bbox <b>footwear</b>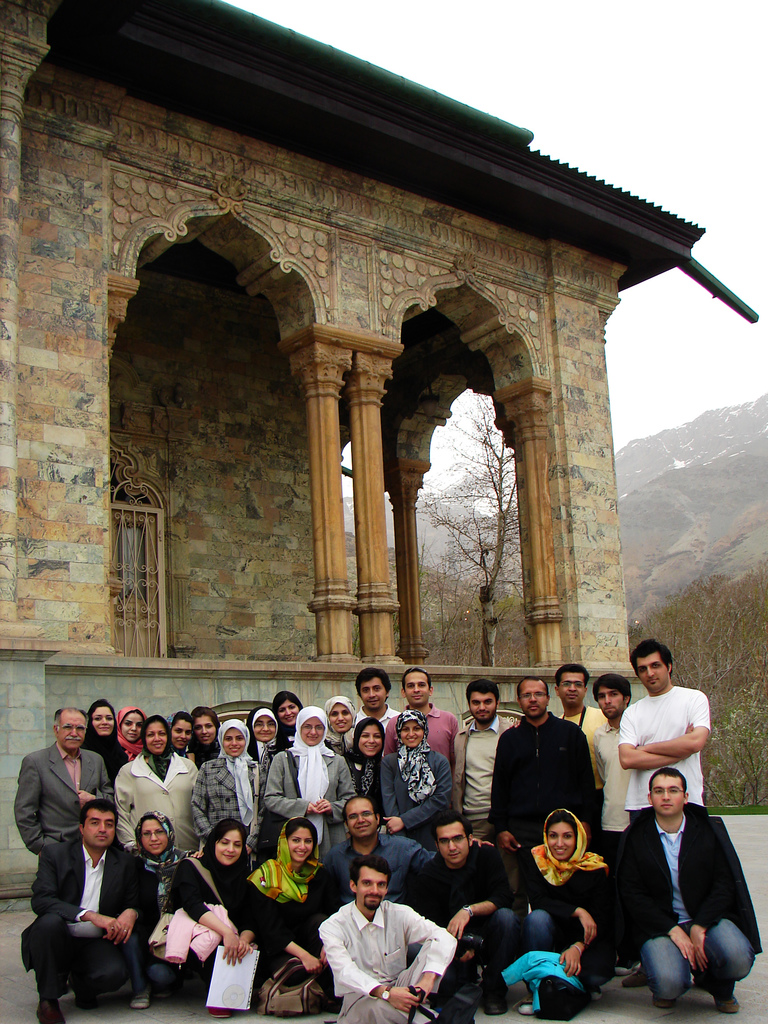
{"x1": 616, "y1": 958, "x2": 639, "y2": 974}
